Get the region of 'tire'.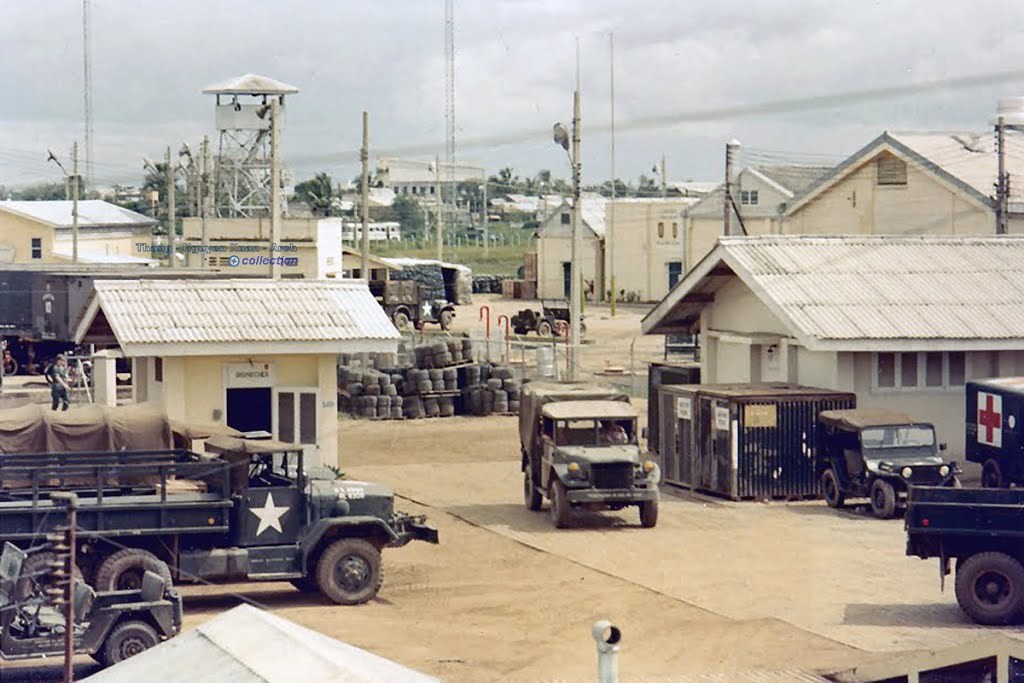
l=520, t=465, r=544, b=508.
